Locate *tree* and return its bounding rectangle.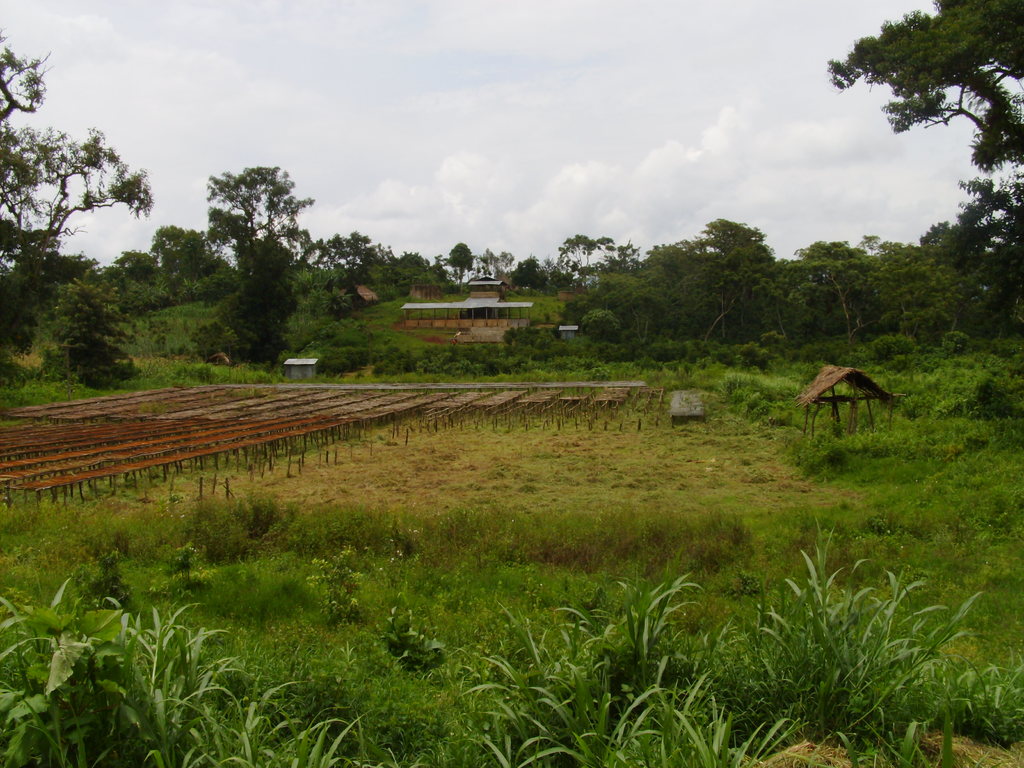
177/140/327/369.
